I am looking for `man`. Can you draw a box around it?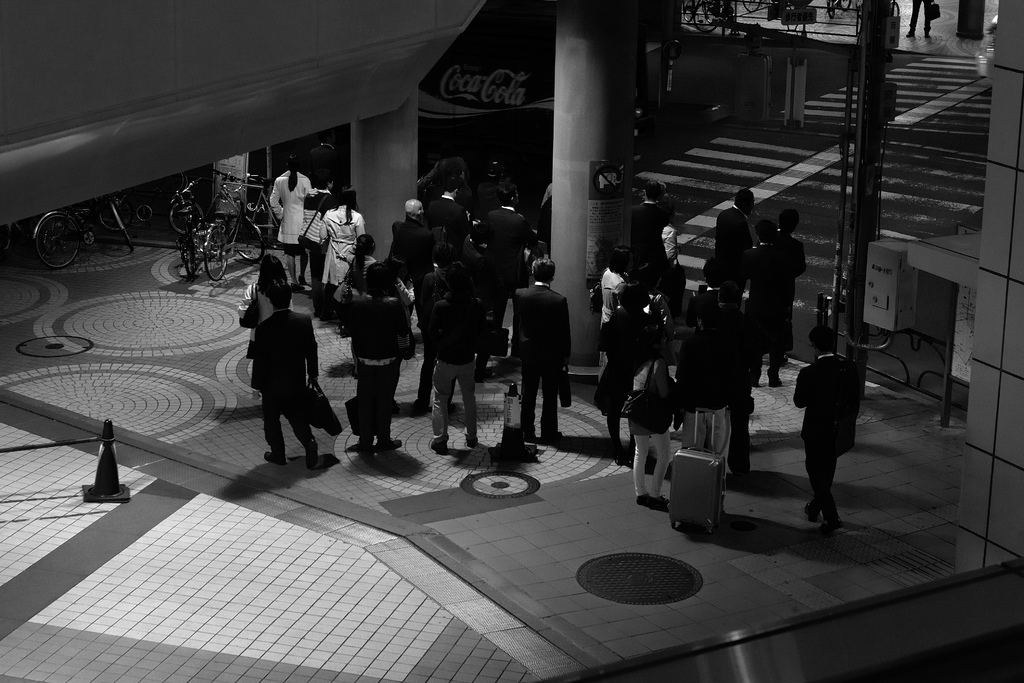
Sure, the bounding box is crop(413, 240, 466, 407).
